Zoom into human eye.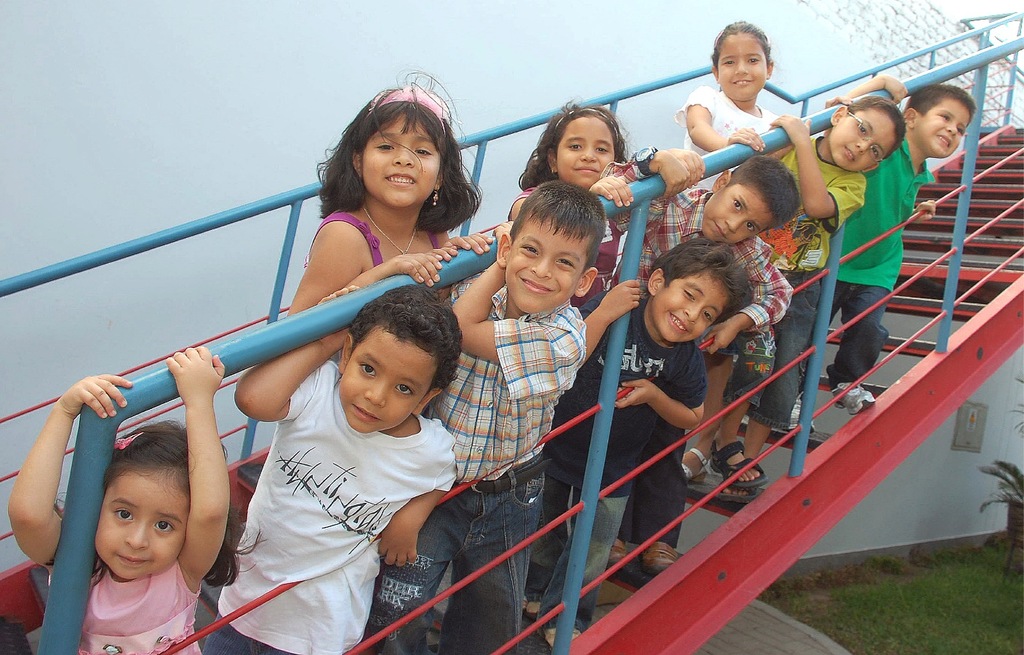
Zoom target: x1=519 y1=244 x2=540 y2=256.
